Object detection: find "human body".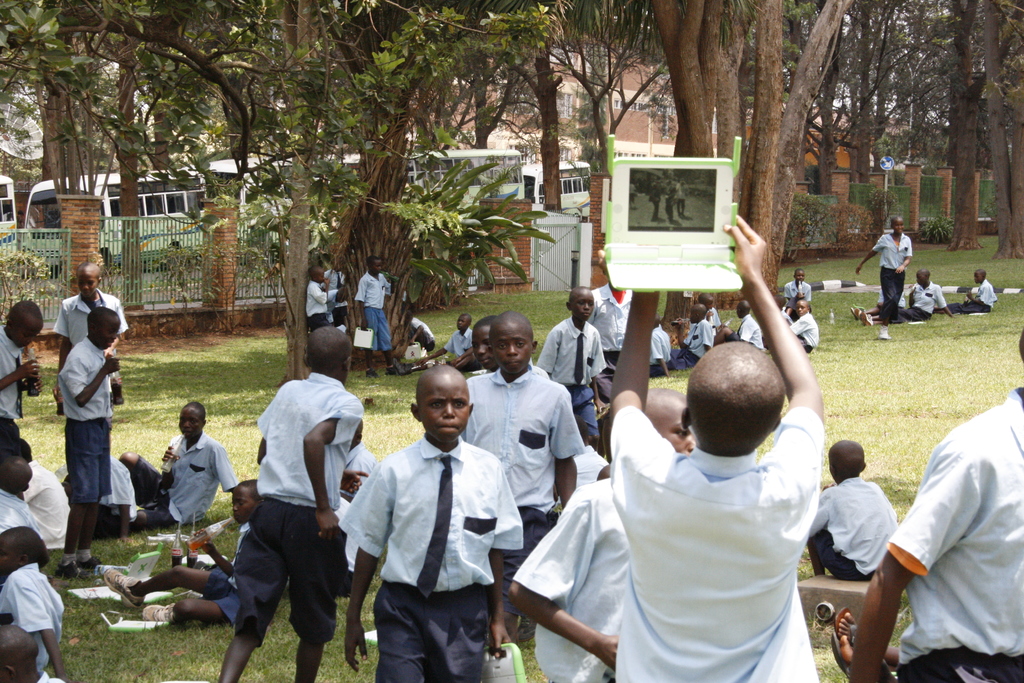
{"left": 0, "top": 519, "right": 68, "bottom": 682}.
